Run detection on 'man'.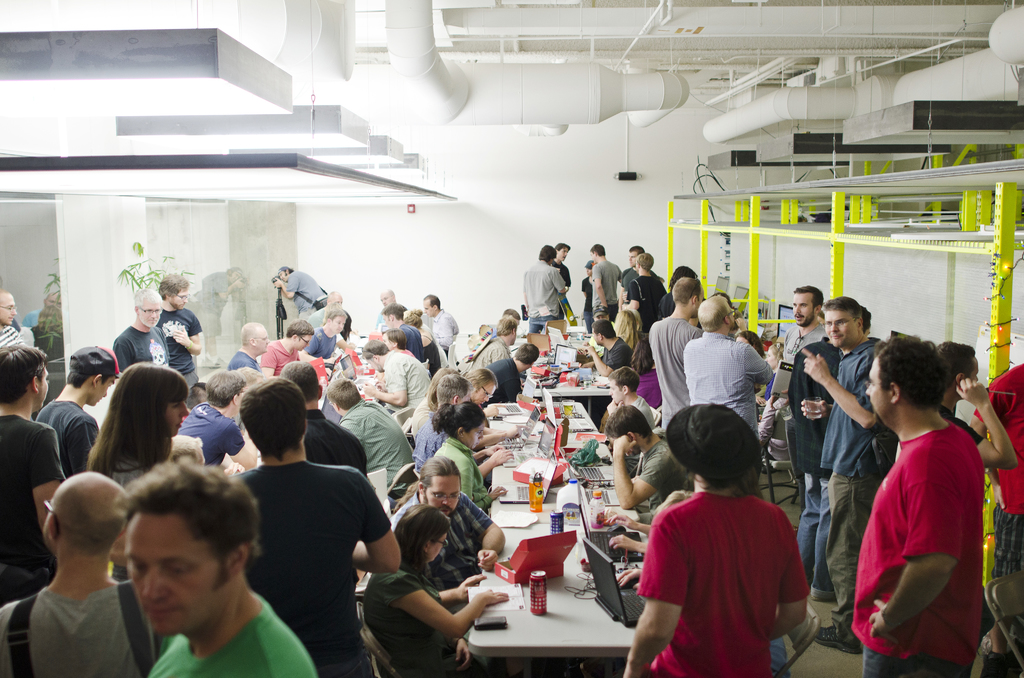
Result: box=[162, 363, 274, 476].
